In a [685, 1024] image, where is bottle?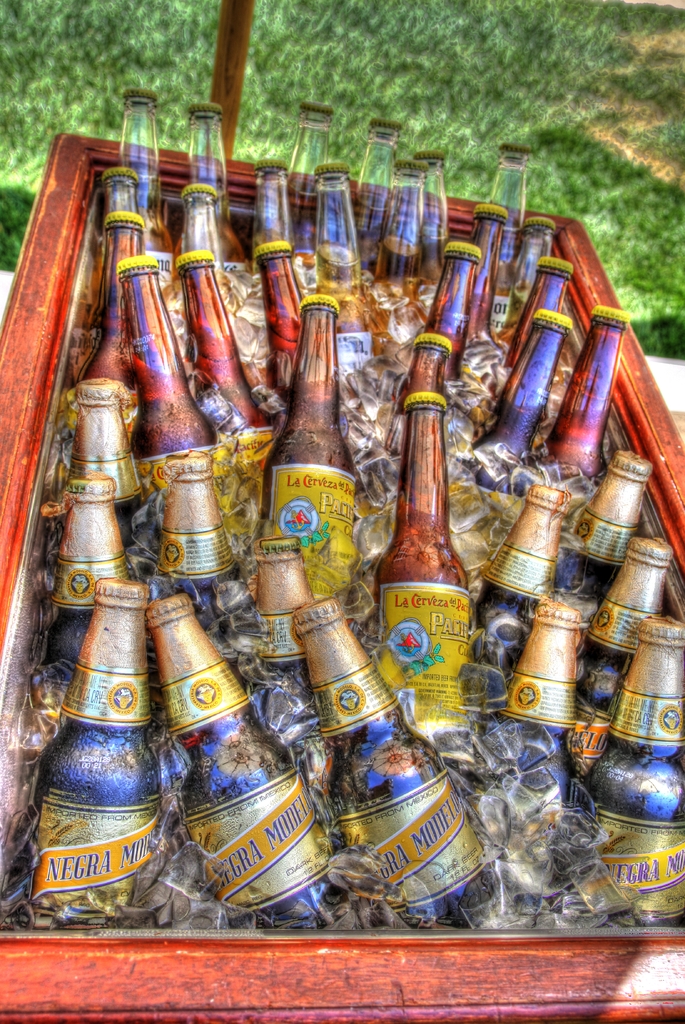
457, 255, 581, 458.
